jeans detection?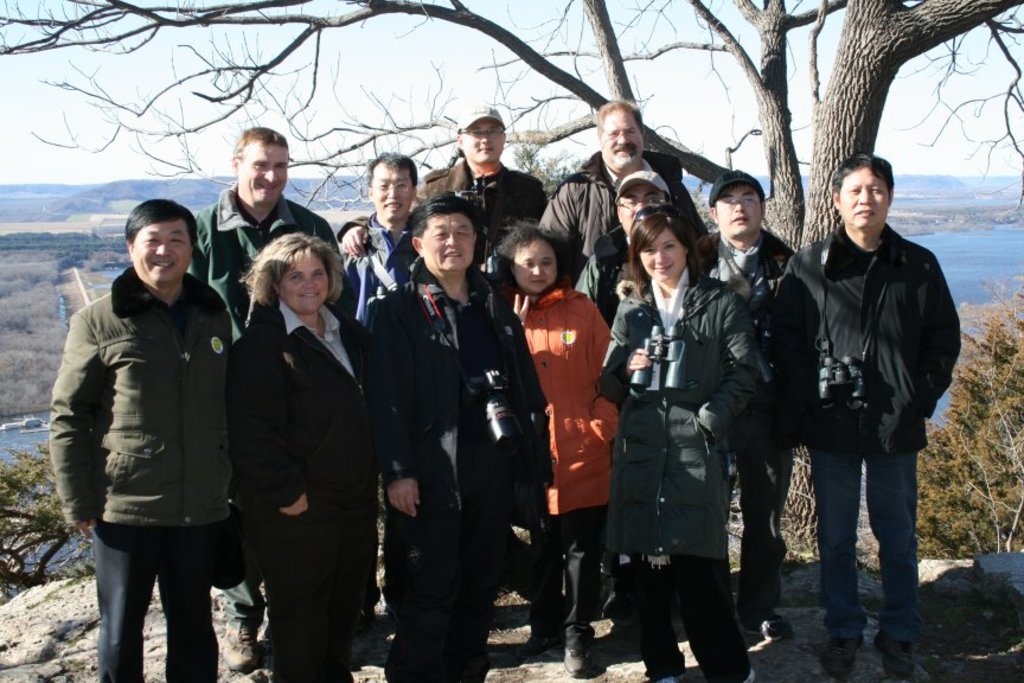
bbox=[619, 560, 750, 671]
